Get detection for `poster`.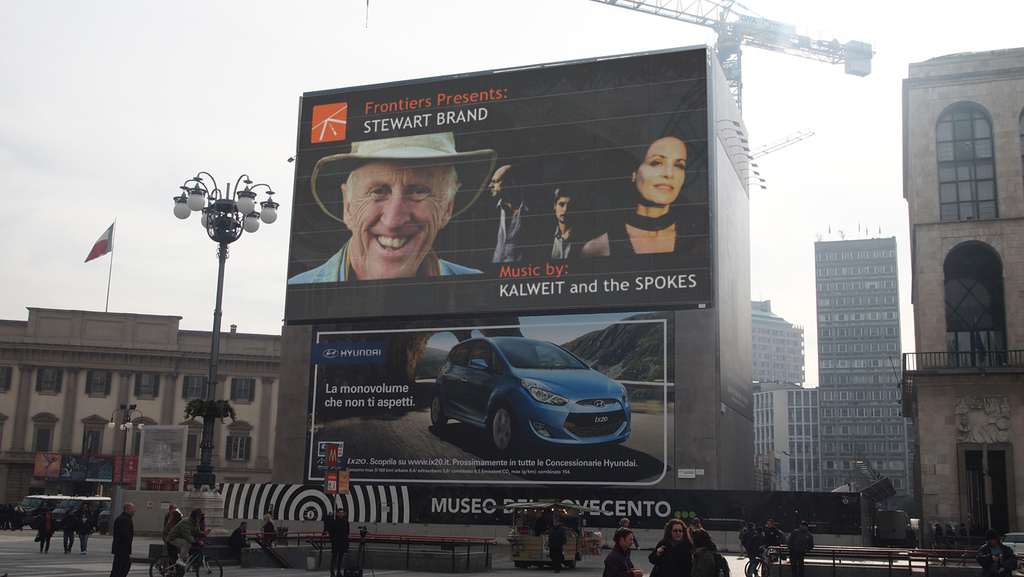
Detection: (x1=317, y1=315, x2=673, y2=489).
